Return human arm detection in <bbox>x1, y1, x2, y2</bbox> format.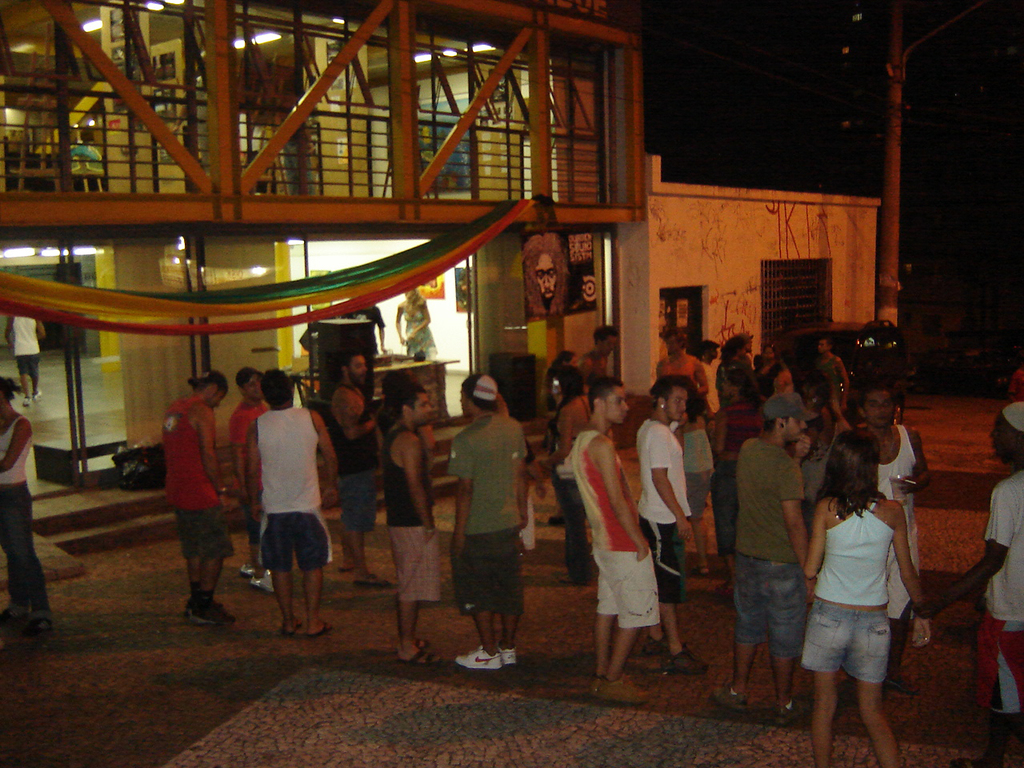
<bbox>831, 351, 850, 411</bbox>.
